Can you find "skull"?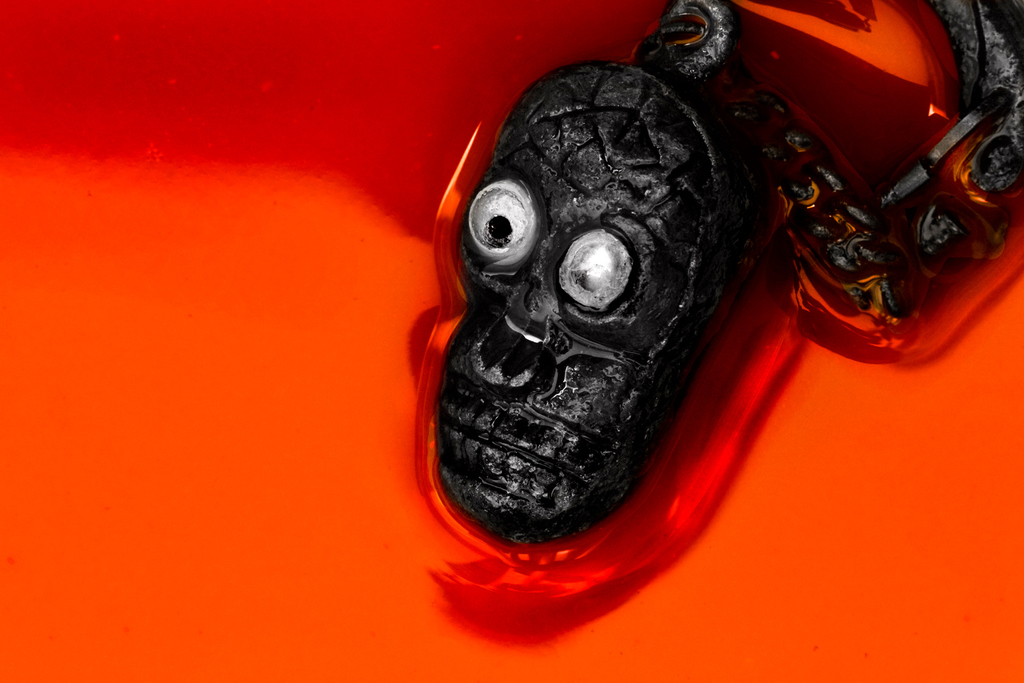
Yes, bounding box: [x1=434, y1=60, x2=775, y2=546].
